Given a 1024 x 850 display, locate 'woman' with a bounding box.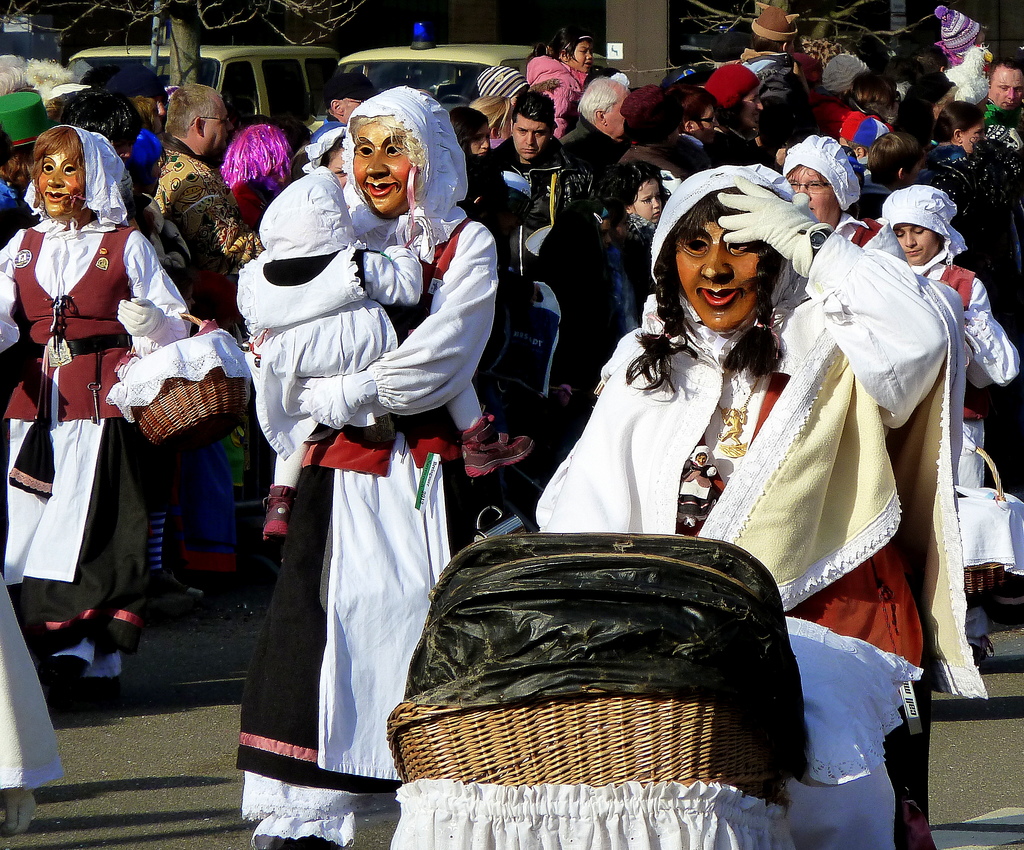
Located: bbox(846, 70, 895, 147).
